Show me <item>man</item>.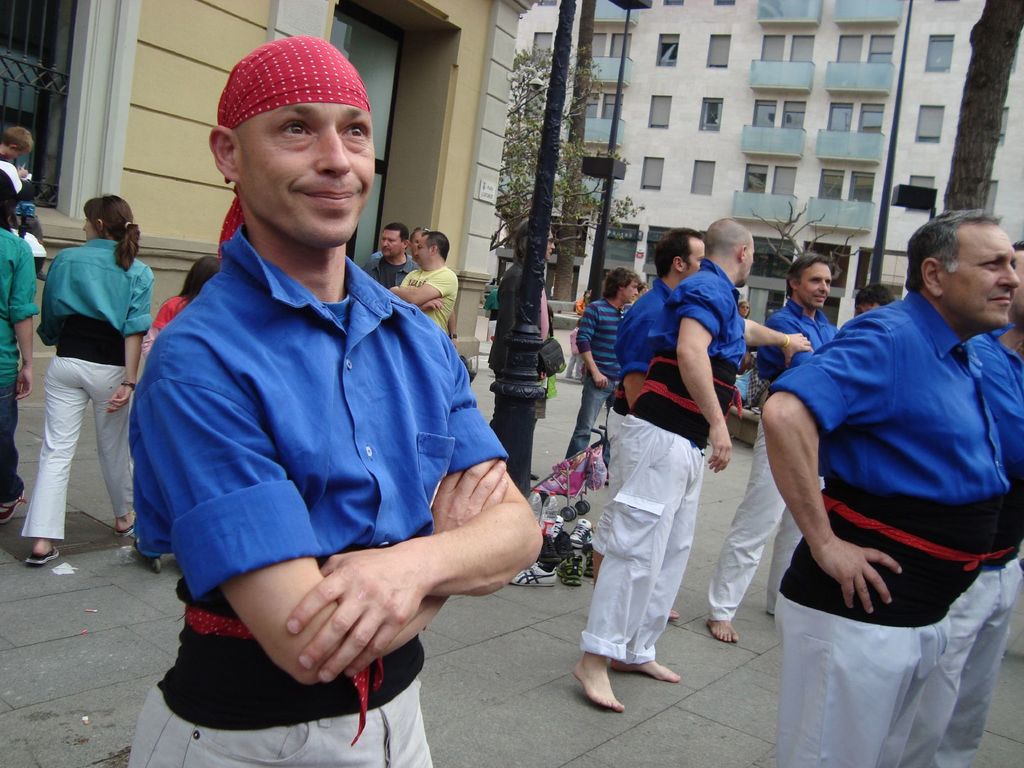
<item>man</item> is here: left=362, top=225, right=417, bottom=291.
